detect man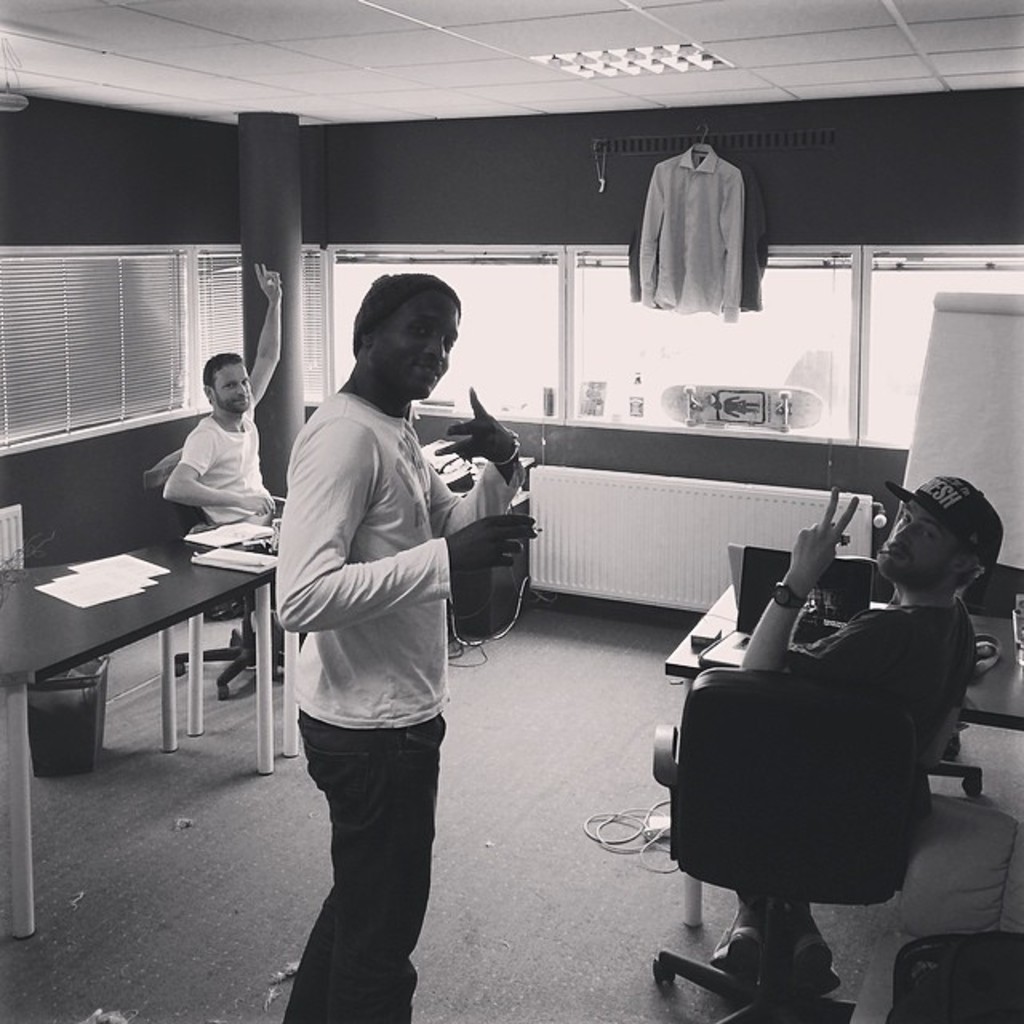
box=[160, 259, 285, 523]
